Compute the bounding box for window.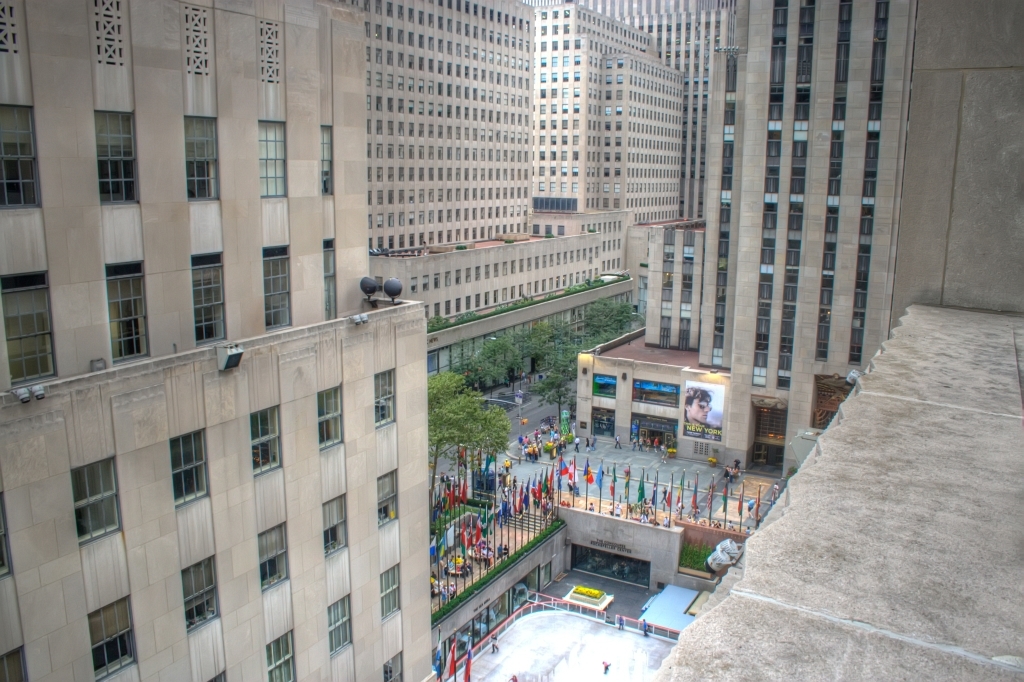
bbox=[372, 370, 401, 427].
